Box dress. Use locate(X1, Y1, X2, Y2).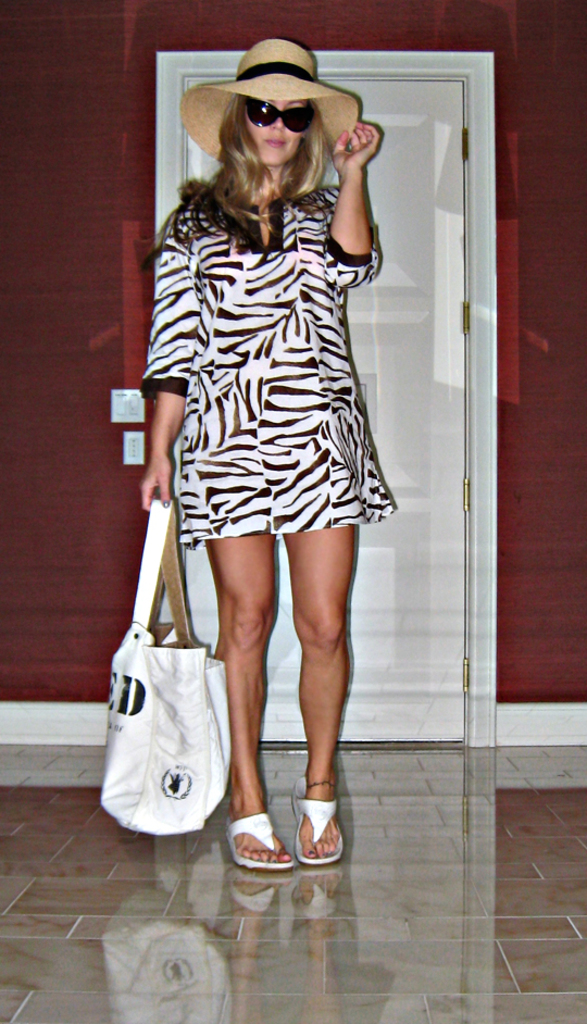
locate(134, 182, 397, 549).
